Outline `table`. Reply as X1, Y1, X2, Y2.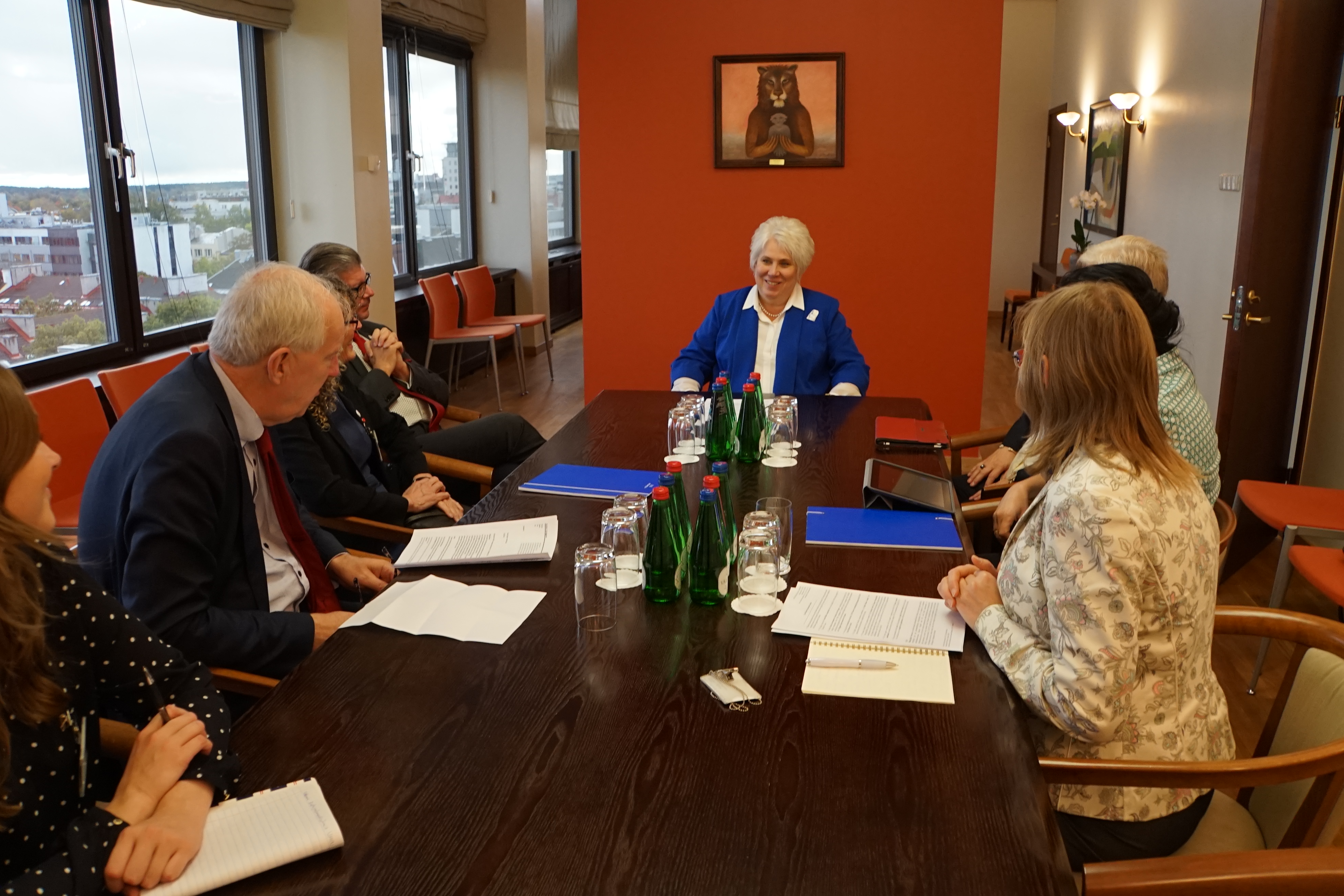
86, 139, 356, 300.
